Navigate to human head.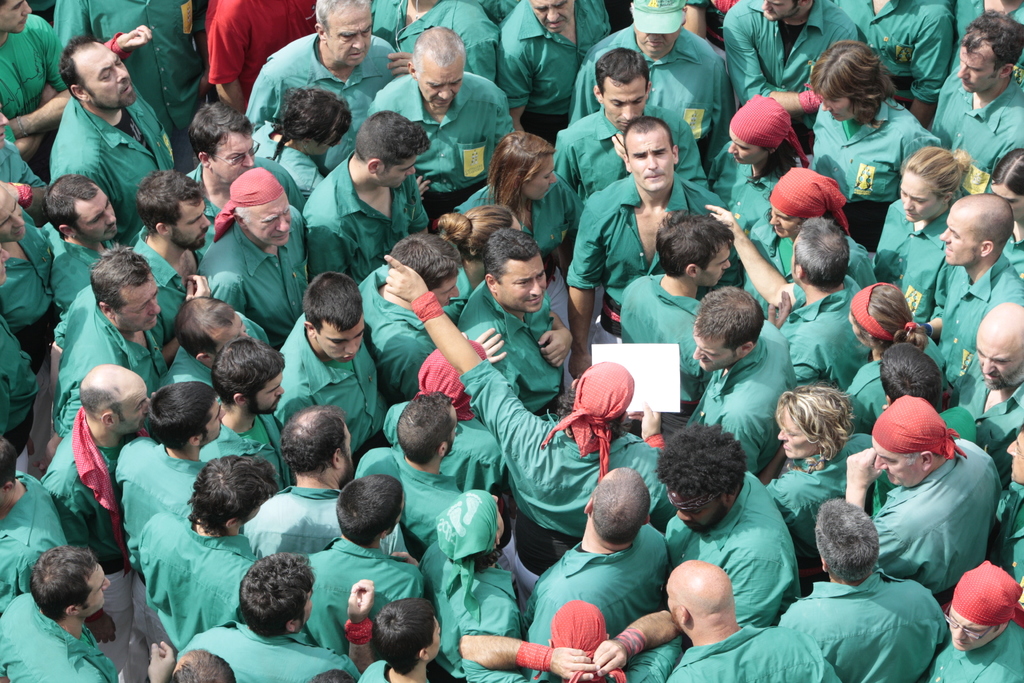
Navigation target: rect(758, 0, 808, 23).
